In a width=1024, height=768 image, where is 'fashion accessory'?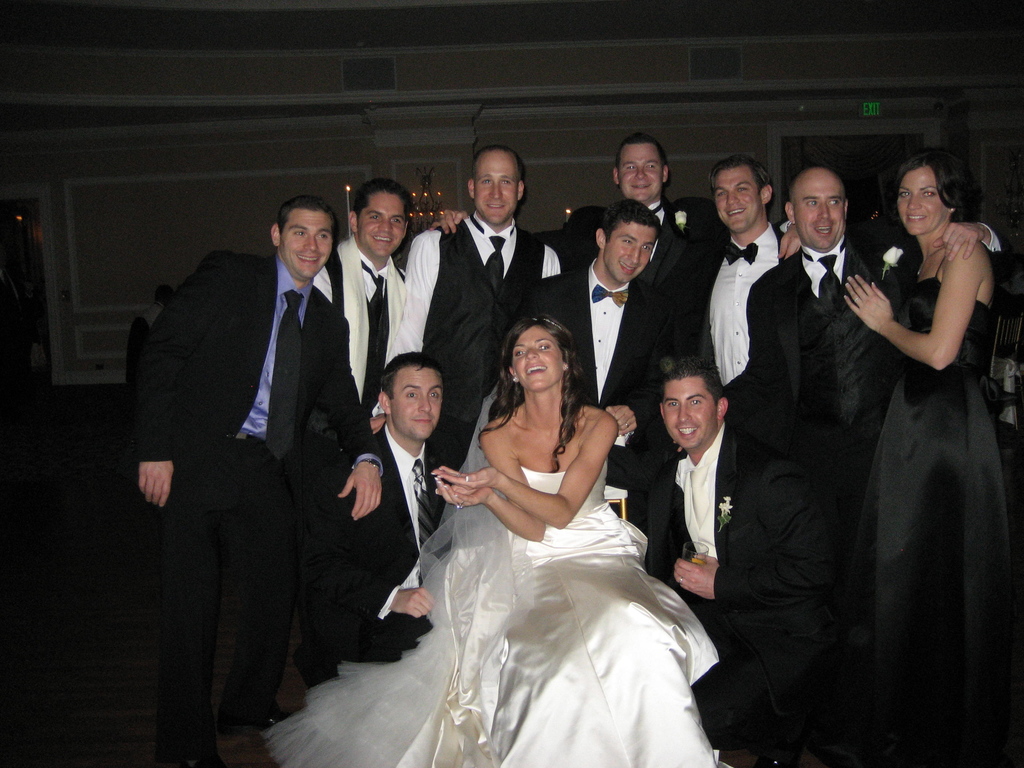
rect(947, 207, 957, 214).
